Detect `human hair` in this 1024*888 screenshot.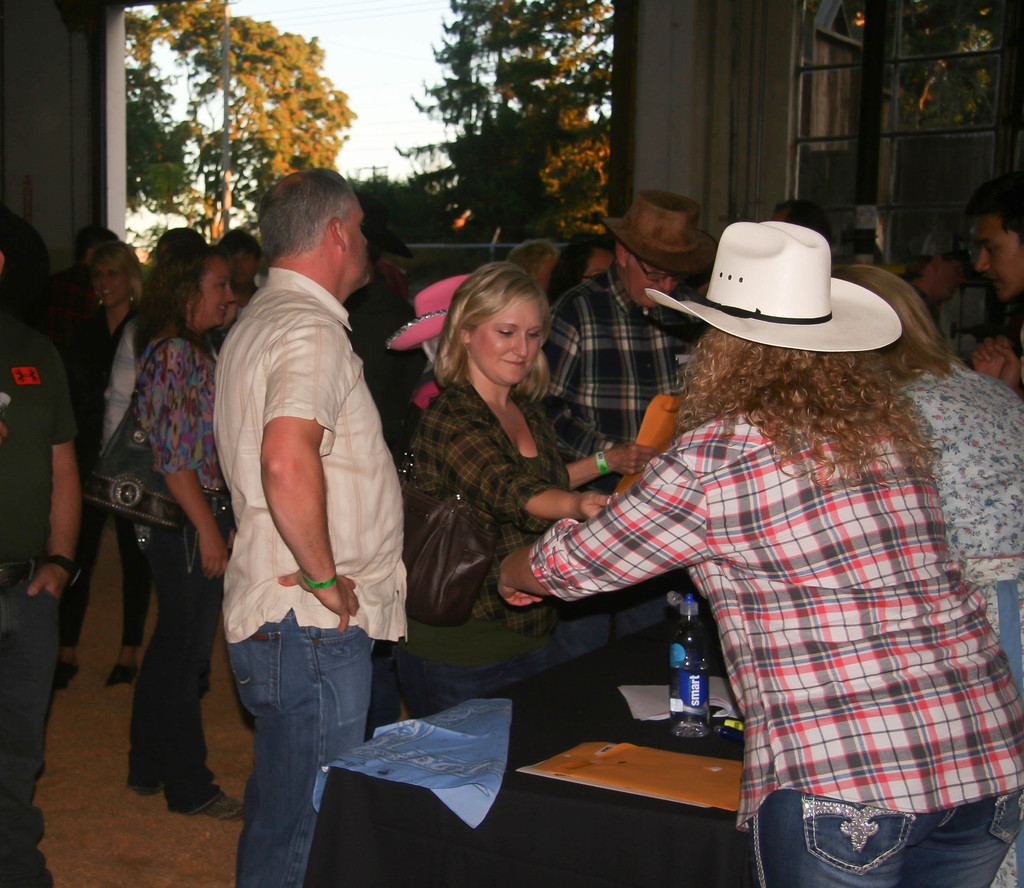
Detection: (left=144, top=231, right=208, bottom=351).
